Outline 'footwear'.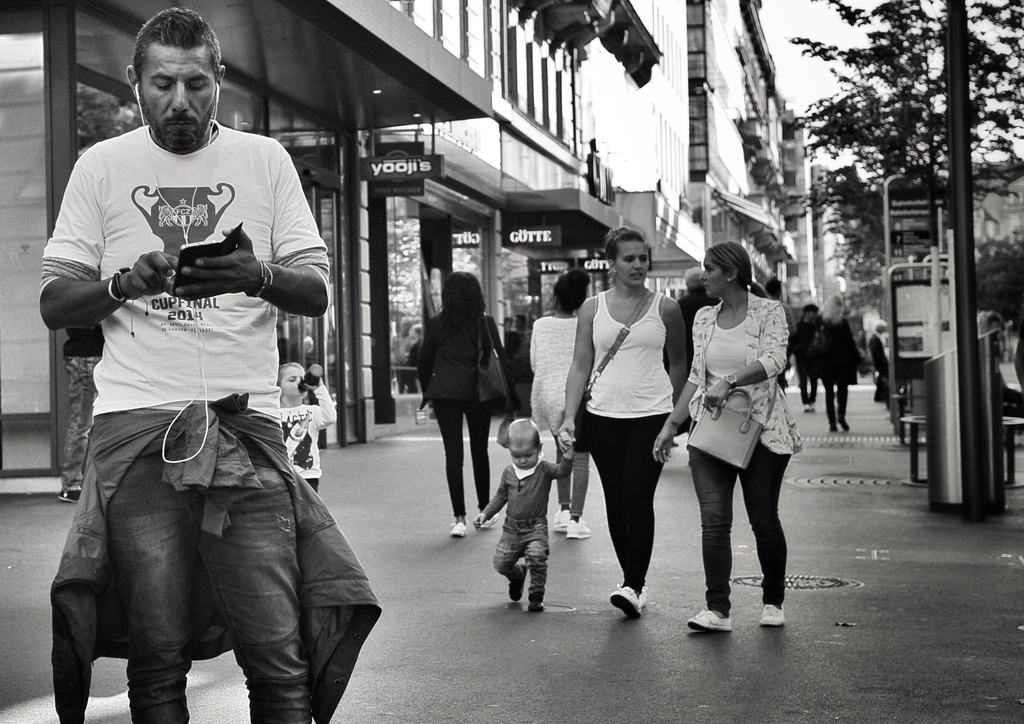
Outline: [left=449, top=520, right=470, bottom=539].
